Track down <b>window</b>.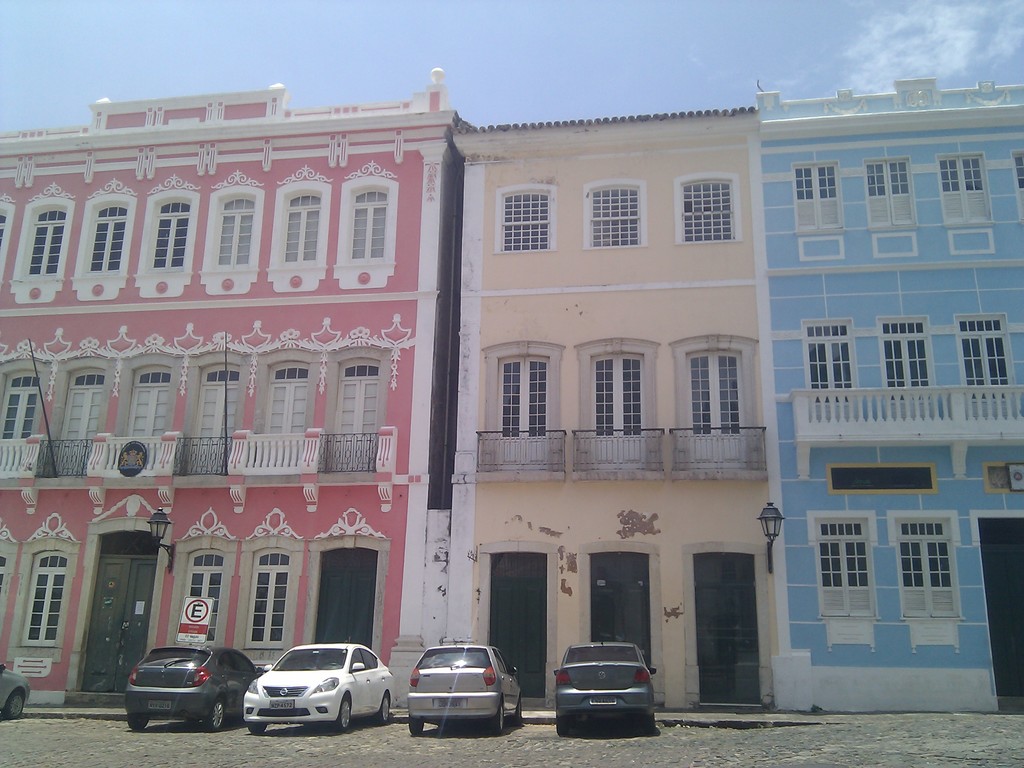
Tracked to {"x1": 170, "y1": 537, "x2": 225, "y2": 653}.
